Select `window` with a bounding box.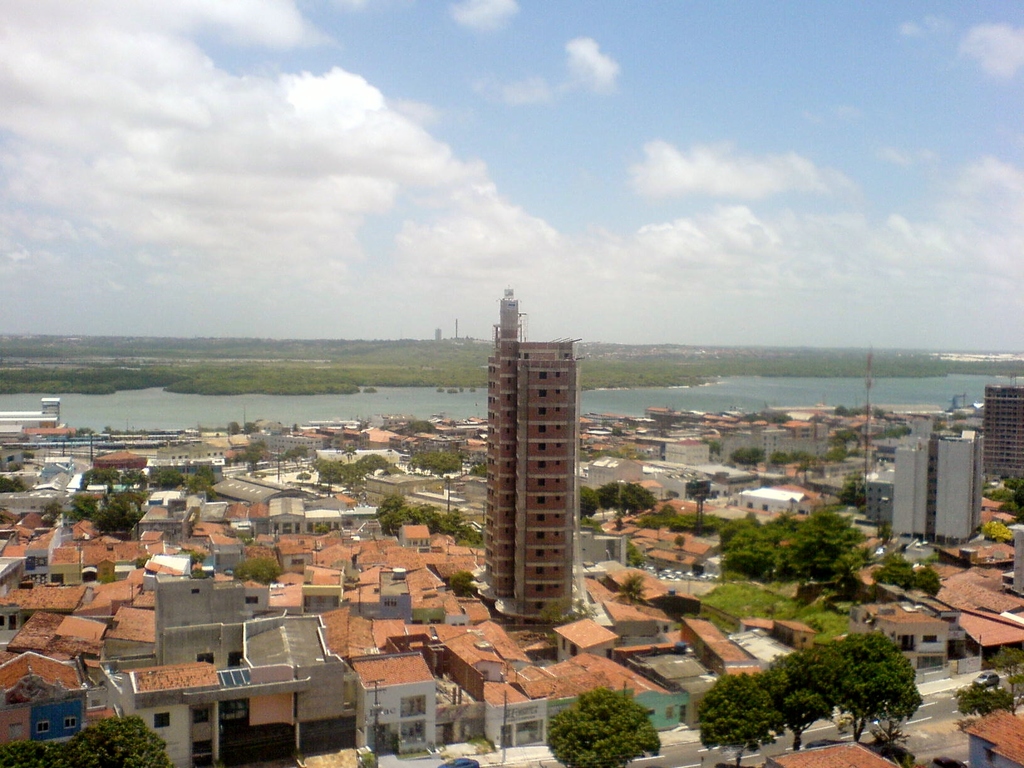
l=151, t=710, r=173, b=731.
